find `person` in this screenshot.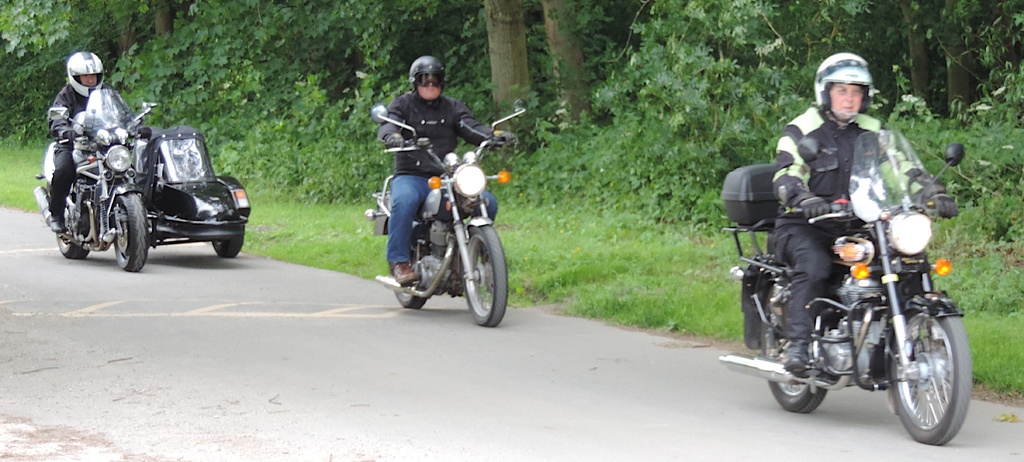
The bounding box for `person` is region(365, 55, 499, 324).
